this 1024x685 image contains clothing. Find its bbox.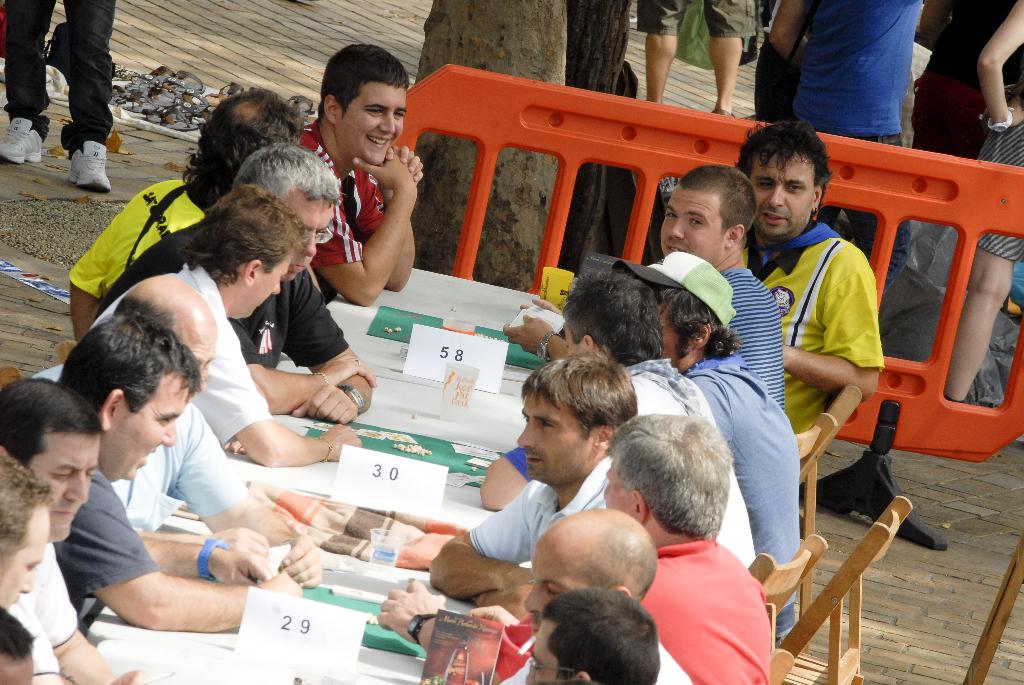
x1=228 y1=272 x2=348 y2=376.
